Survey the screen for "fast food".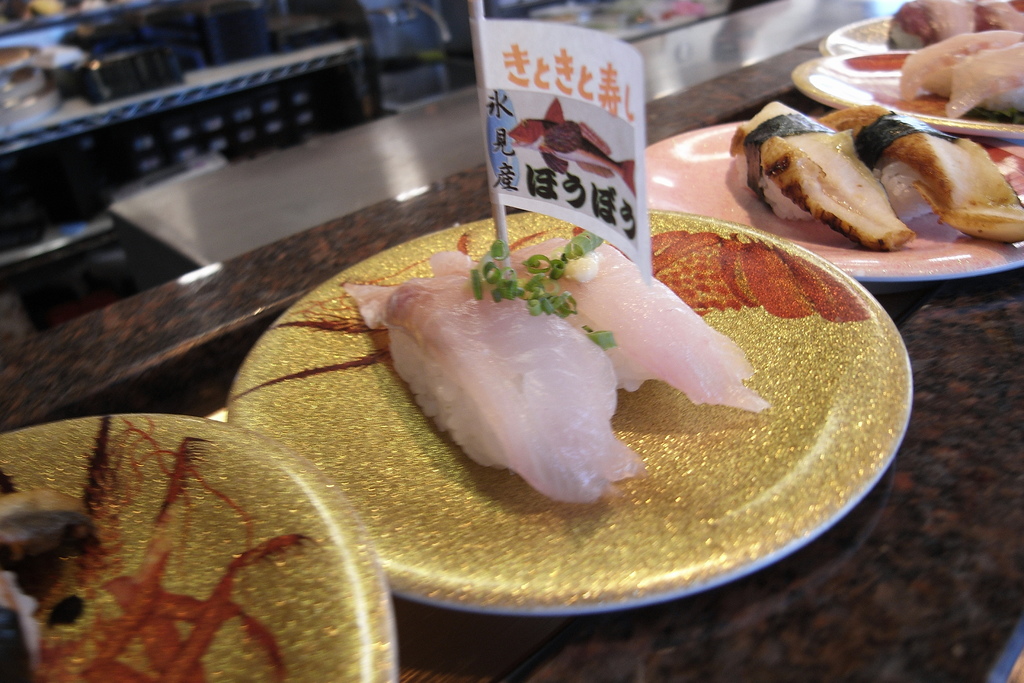
Survey found: <box>815,103,1023,247</box>.
